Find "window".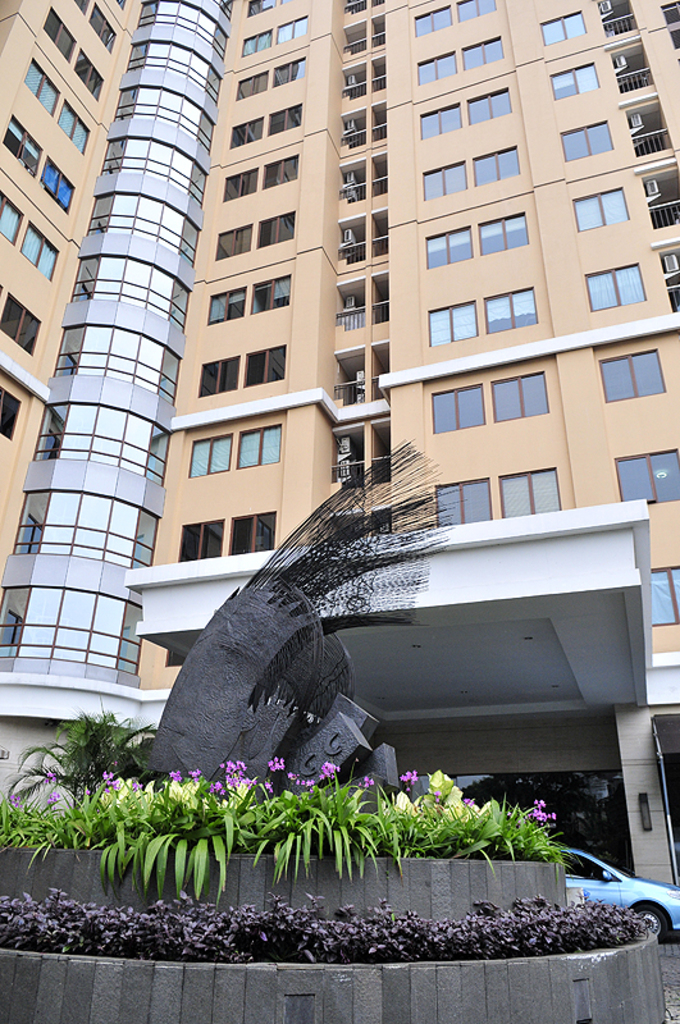
bbox=(35, 8, 76, 56).
